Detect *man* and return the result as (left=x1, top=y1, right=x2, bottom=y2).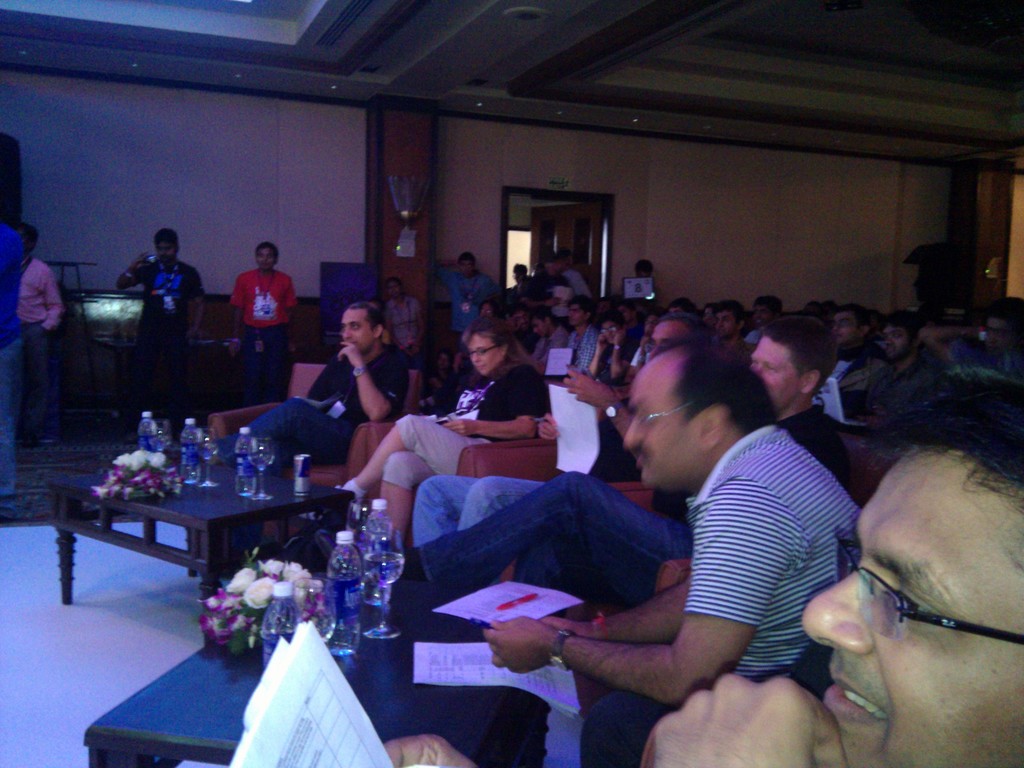
(left=851, top=304, right=955, bottom=424).
